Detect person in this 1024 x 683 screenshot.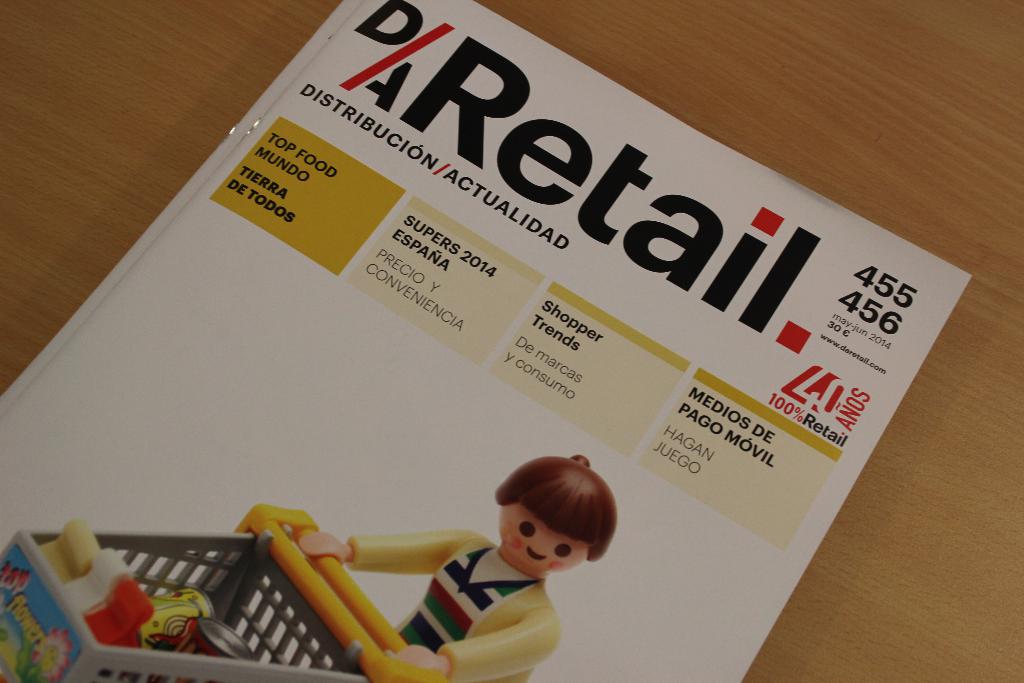
Detection: pyautogui.locateOnScreen(246, 446, 614, 672).
